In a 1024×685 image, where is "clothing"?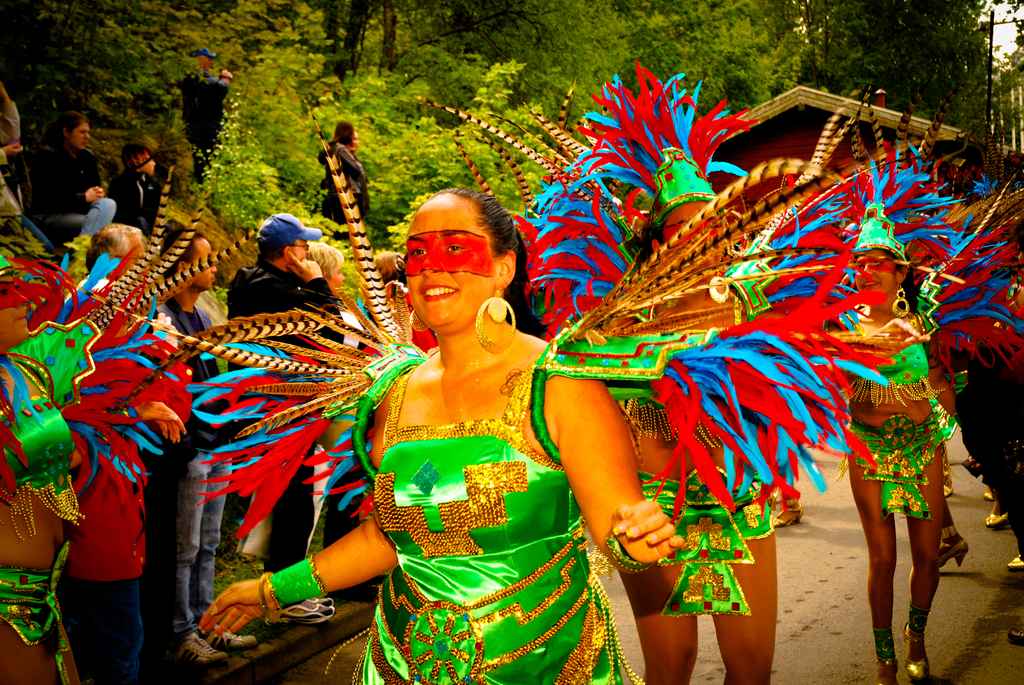
bbox(634, 479, 774, 626).
